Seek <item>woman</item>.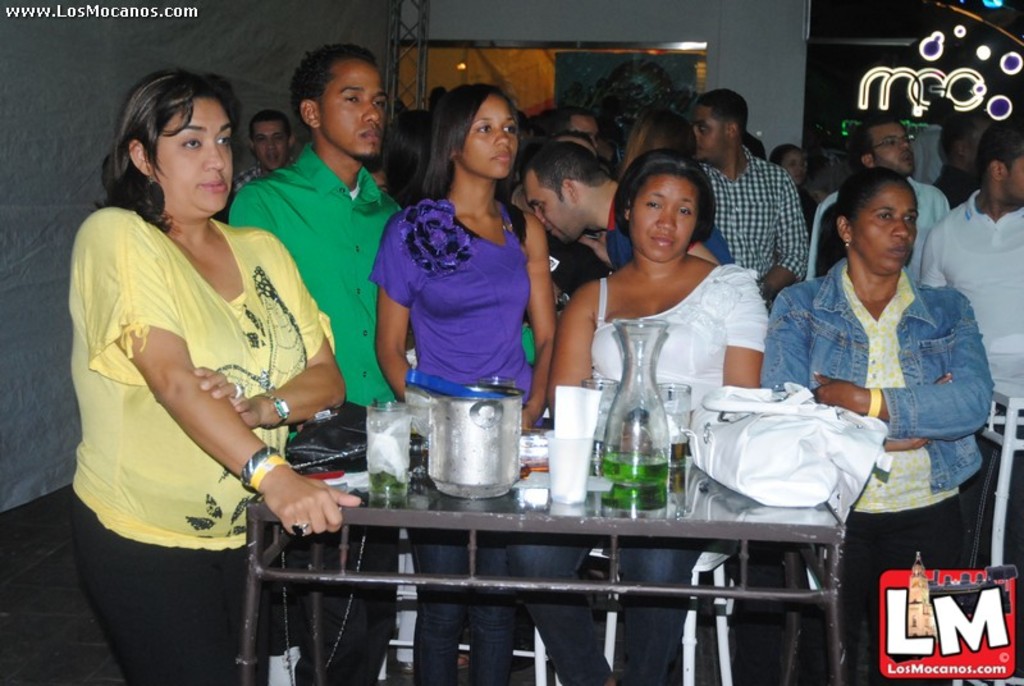
(x1=762, y1=164, x2=998, y2=685).
